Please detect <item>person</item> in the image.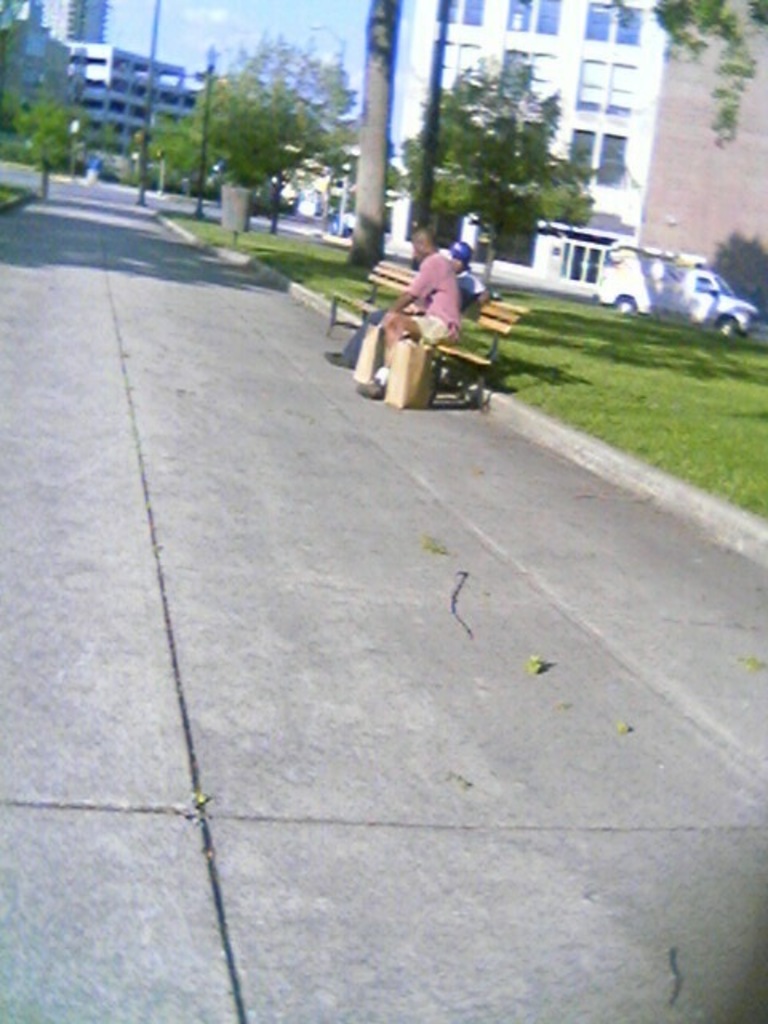
locate(456, 235, 493, 318).
